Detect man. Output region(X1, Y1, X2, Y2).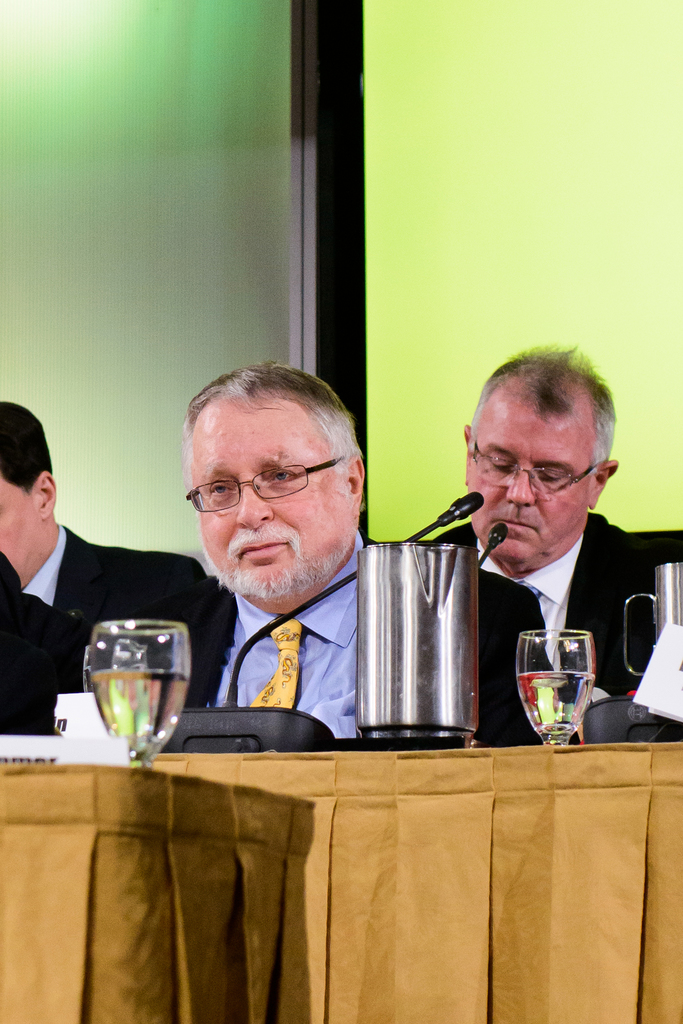
region(178, 362, 402, 739).
